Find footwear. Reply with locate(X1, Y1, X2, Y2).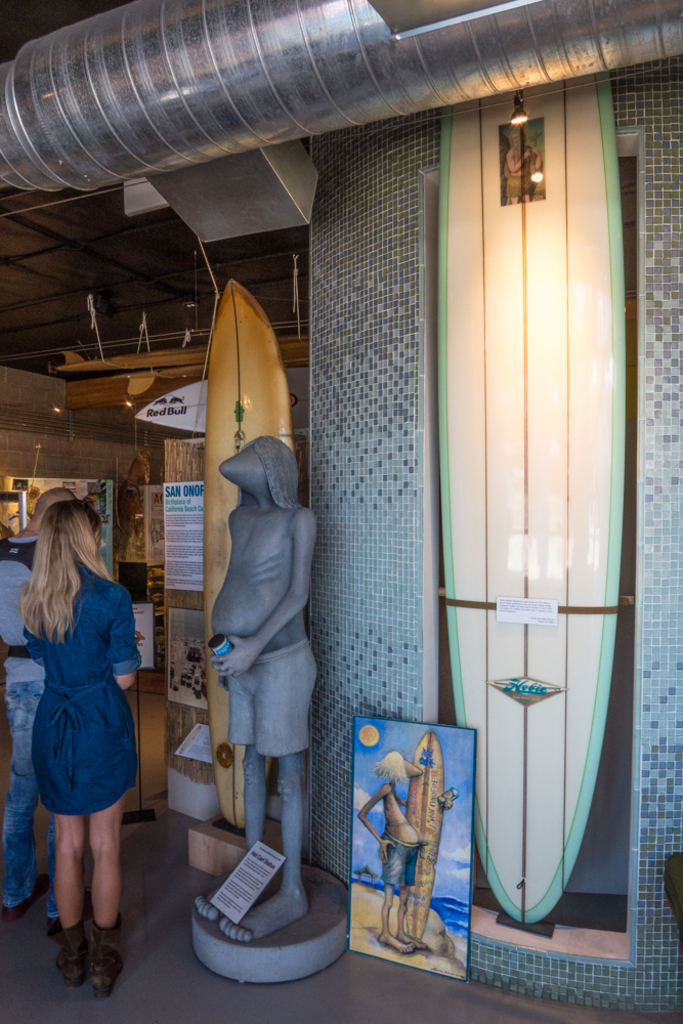
locate(0, 890, 10, 914).
